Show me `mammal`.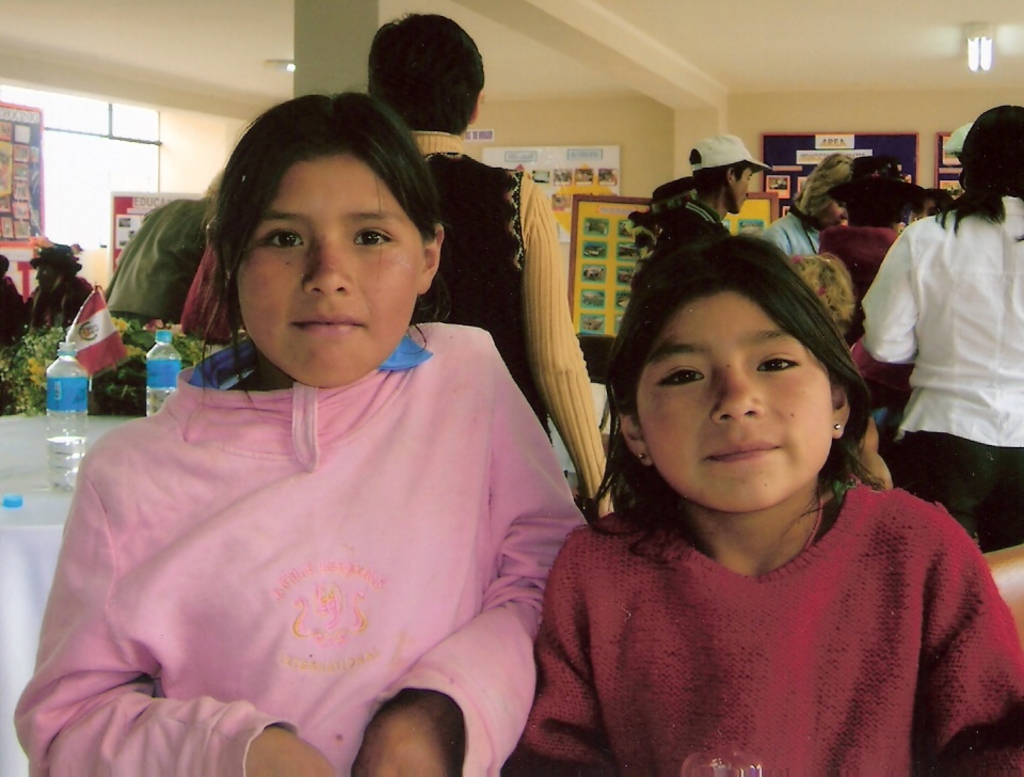
`mammal` is here: (left=839, top=175, right=928, bottom=424).
